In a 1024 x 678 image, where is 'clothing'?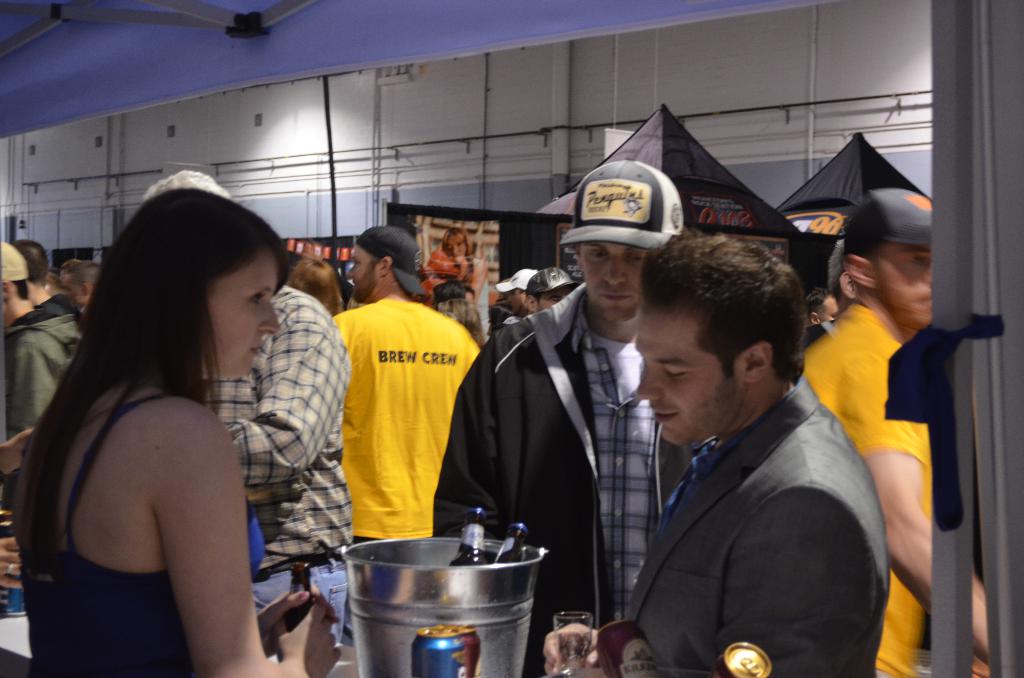
detection(326, 294, 483, 547).
